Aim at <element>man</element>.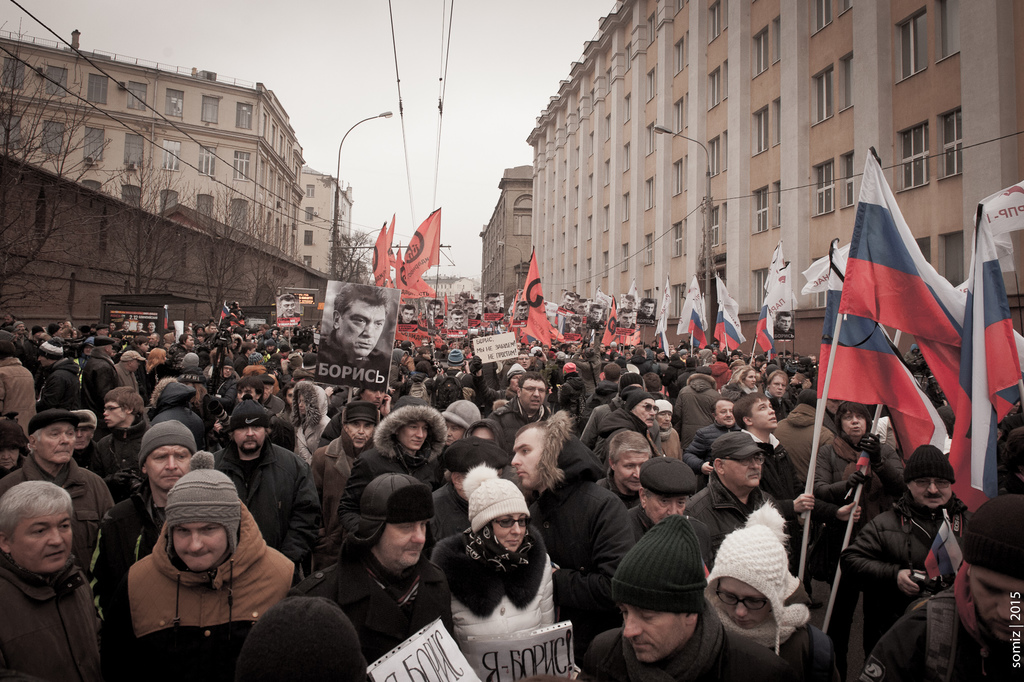
Aimed at region(620, 294, 638, 308).
